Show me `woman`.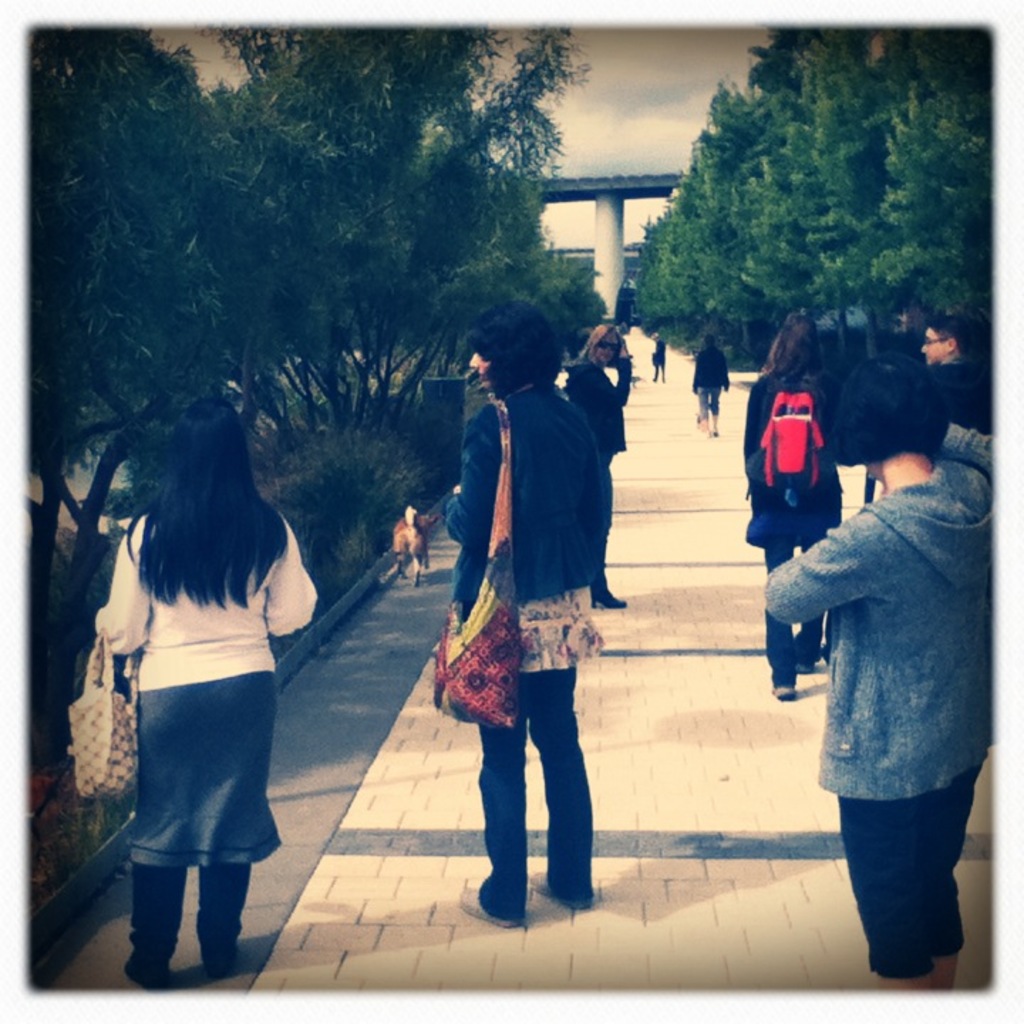
`woman` is here: x1=741 y1=310 x2=842 y2=700.
